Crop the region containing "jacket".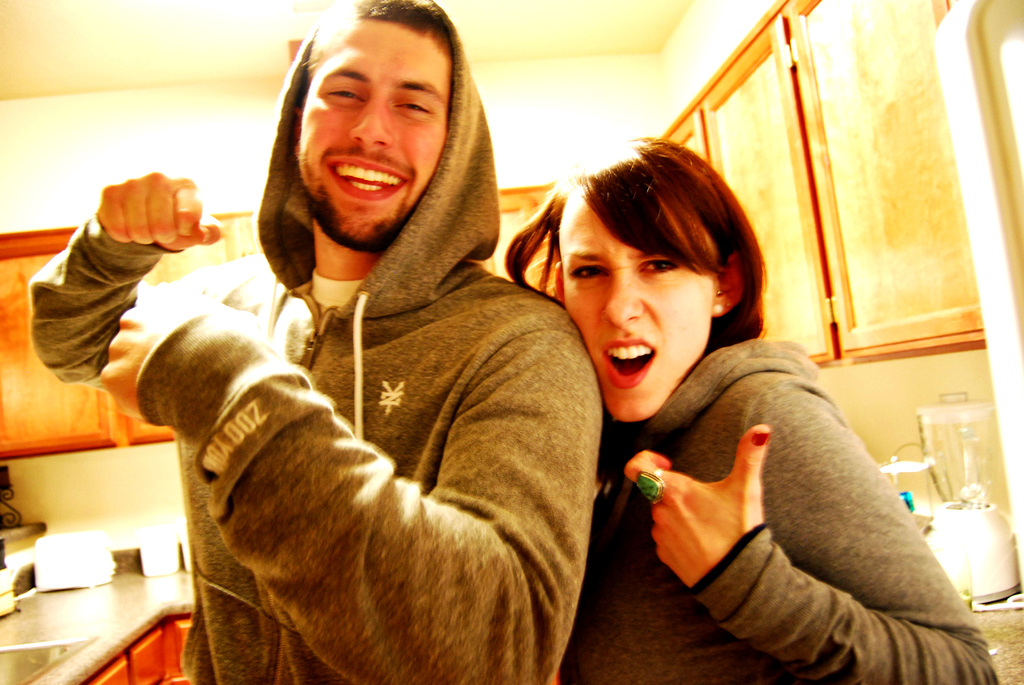
Crop region: [568,334,1000,684].
